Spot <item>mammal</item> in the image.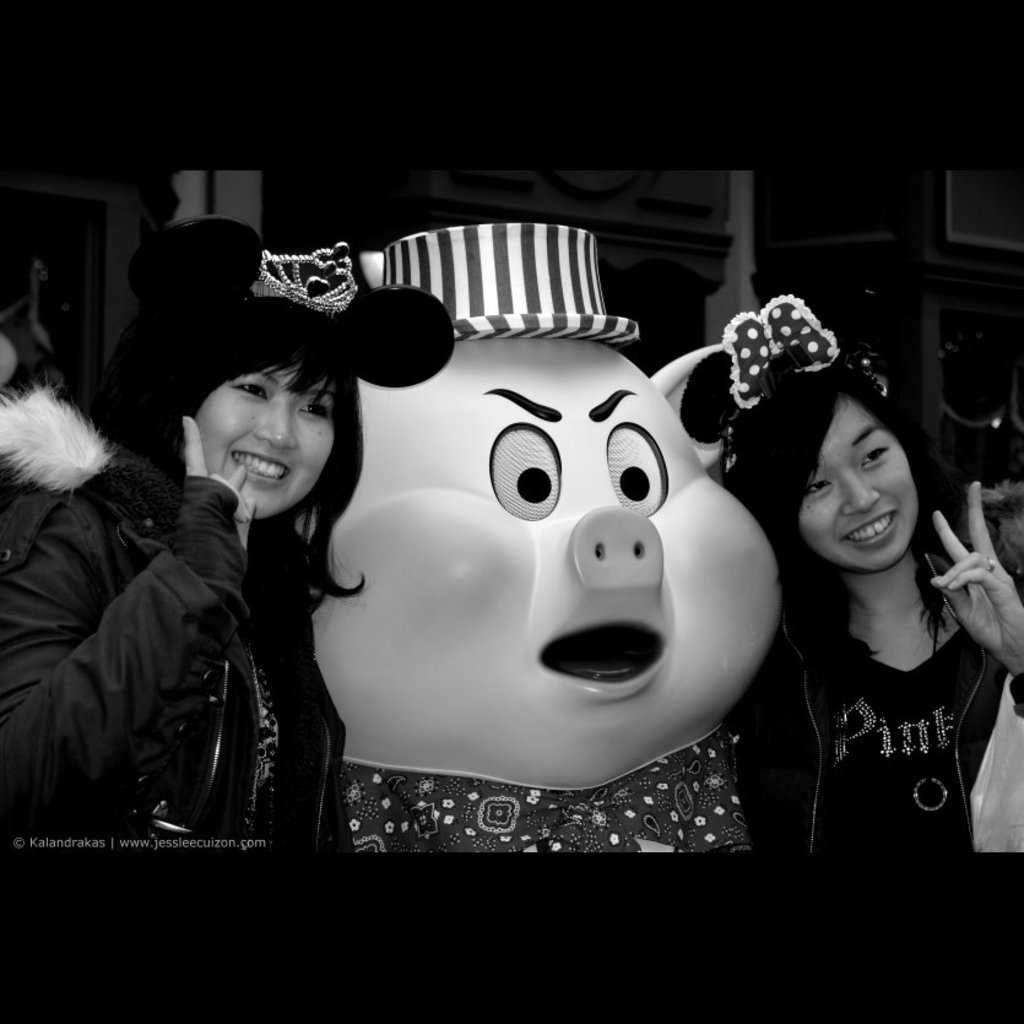
<item>mammal</item> found at box(0, 367, 324, 847).
